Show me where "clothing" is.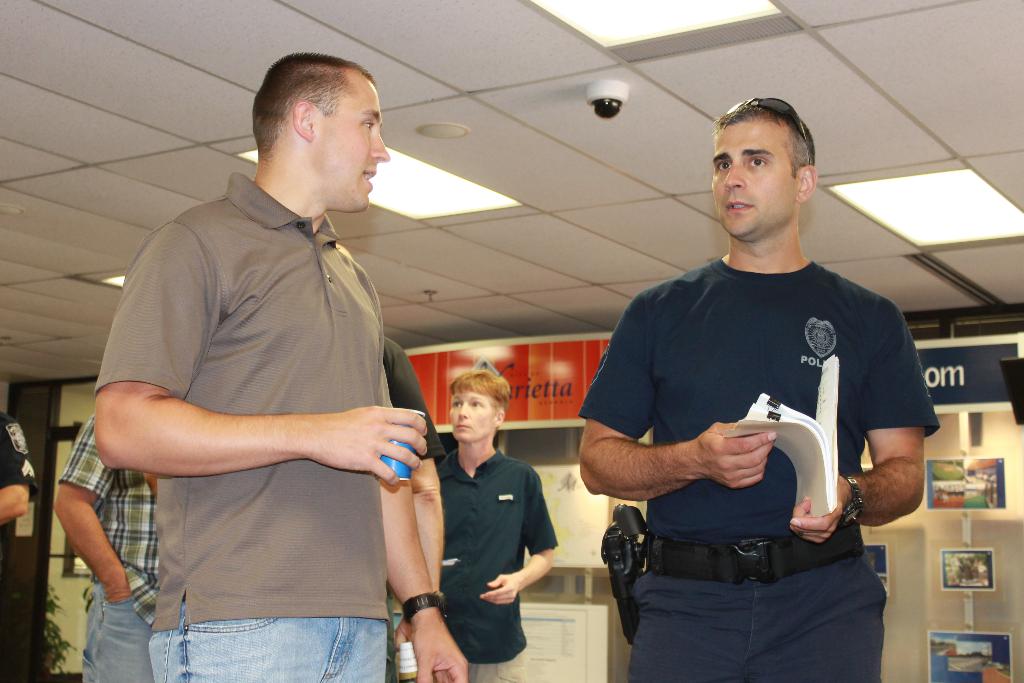
"clothing" is at 55:414:161:682.
